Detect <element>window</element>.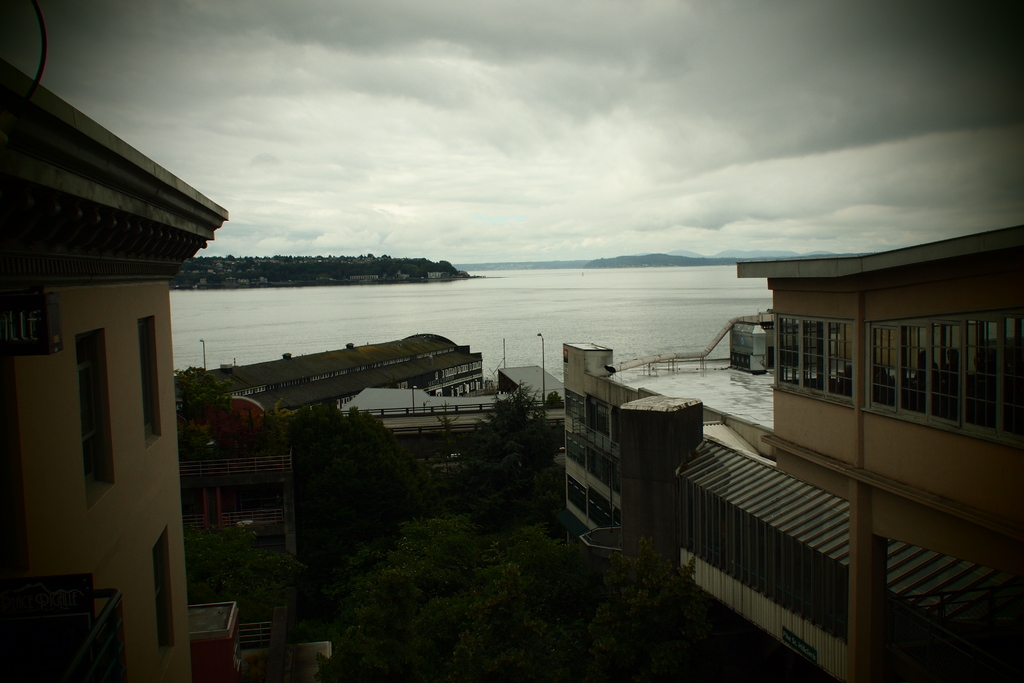
Detected at BBox(871, 311, 1023, 438).
